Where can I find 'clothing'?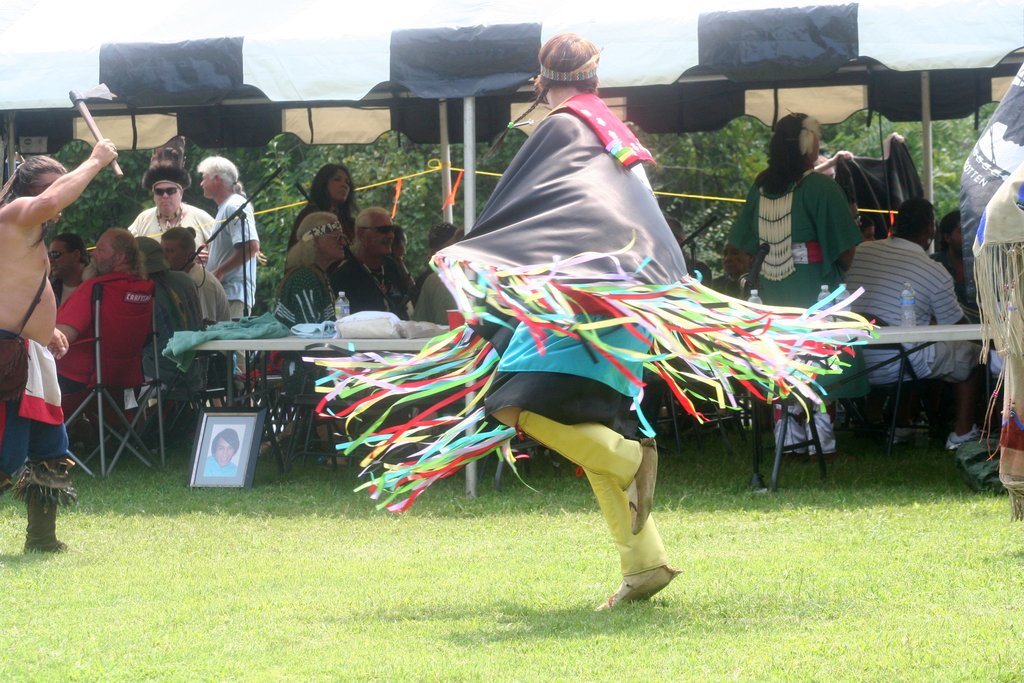
You can find it at locate(144, 269, 212, 400).
